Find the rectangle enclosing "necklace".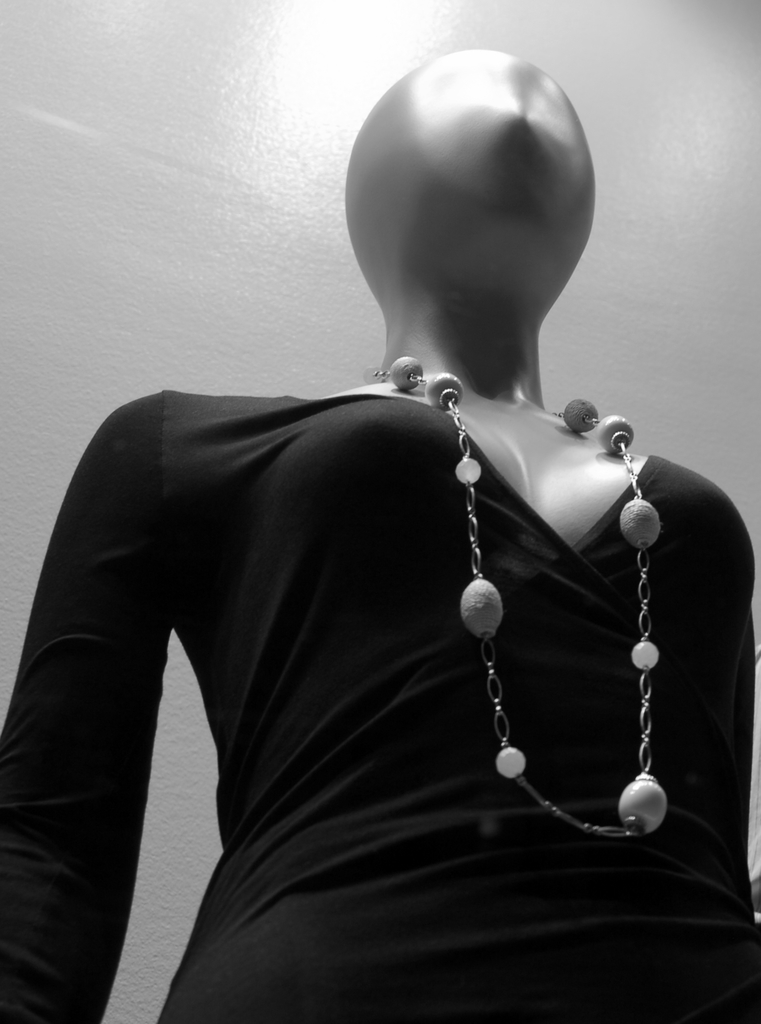
rect(398, 340, 670, 864).
